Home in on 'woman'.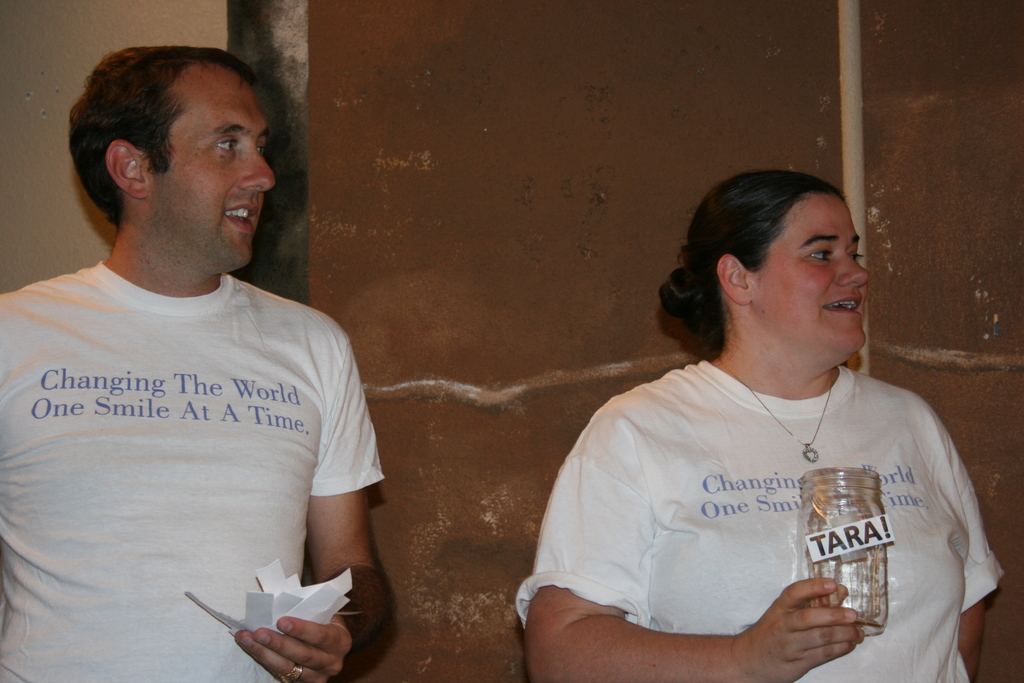
Homed in at {"left": 529, "top": 178, "right": 989, "bottom": 679}.
